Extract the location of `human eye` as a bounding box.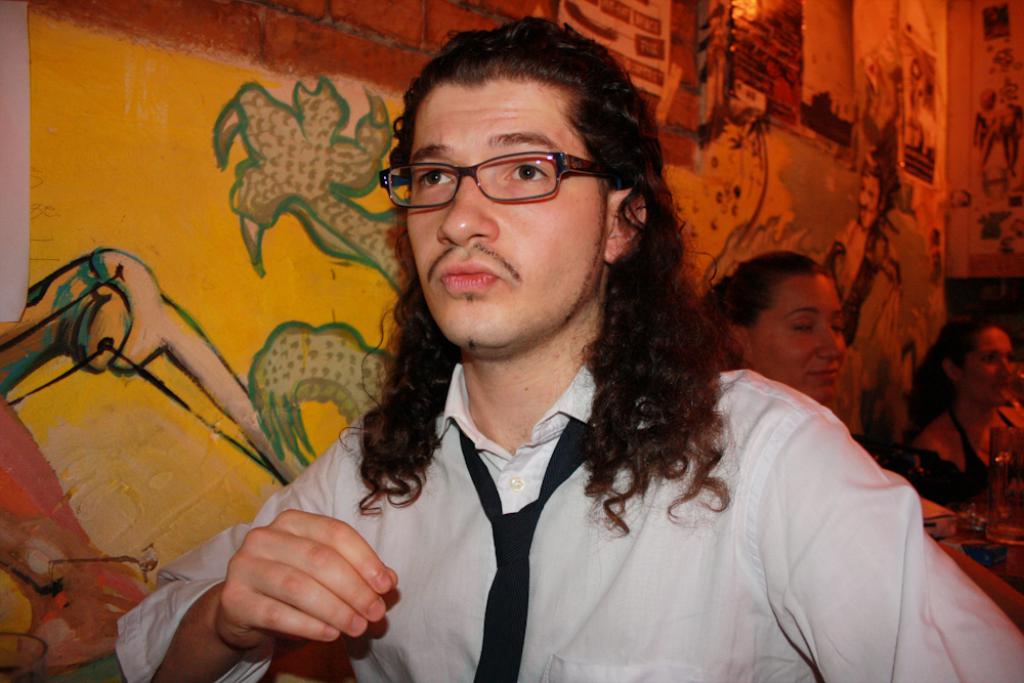
(left=980, top=350, right=995, bottom=367).
